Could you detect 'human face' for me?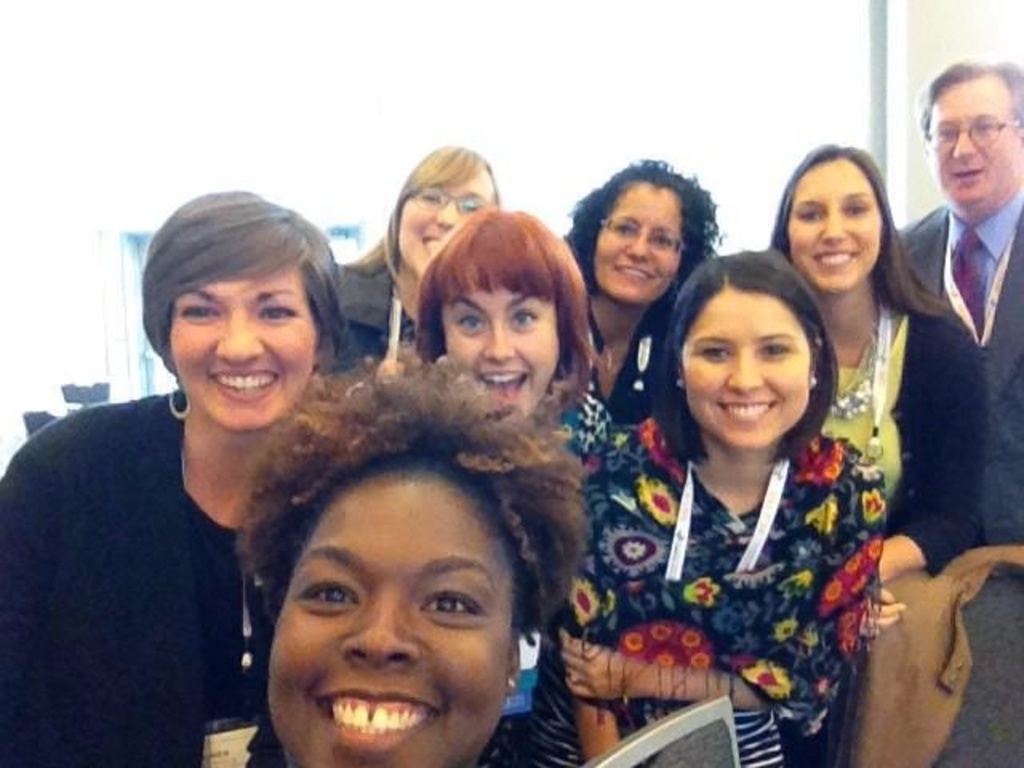
Detection result: bbox(443, 277, 554, 416).
